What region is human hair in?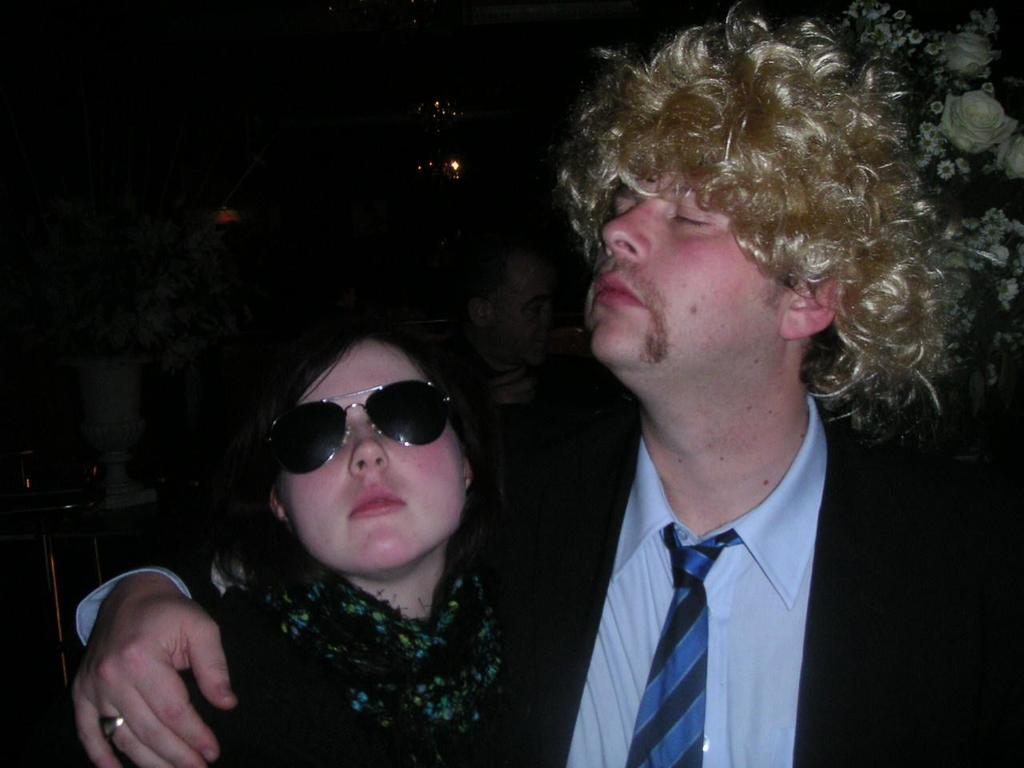
l=231, t=282, r=483, b=497.
